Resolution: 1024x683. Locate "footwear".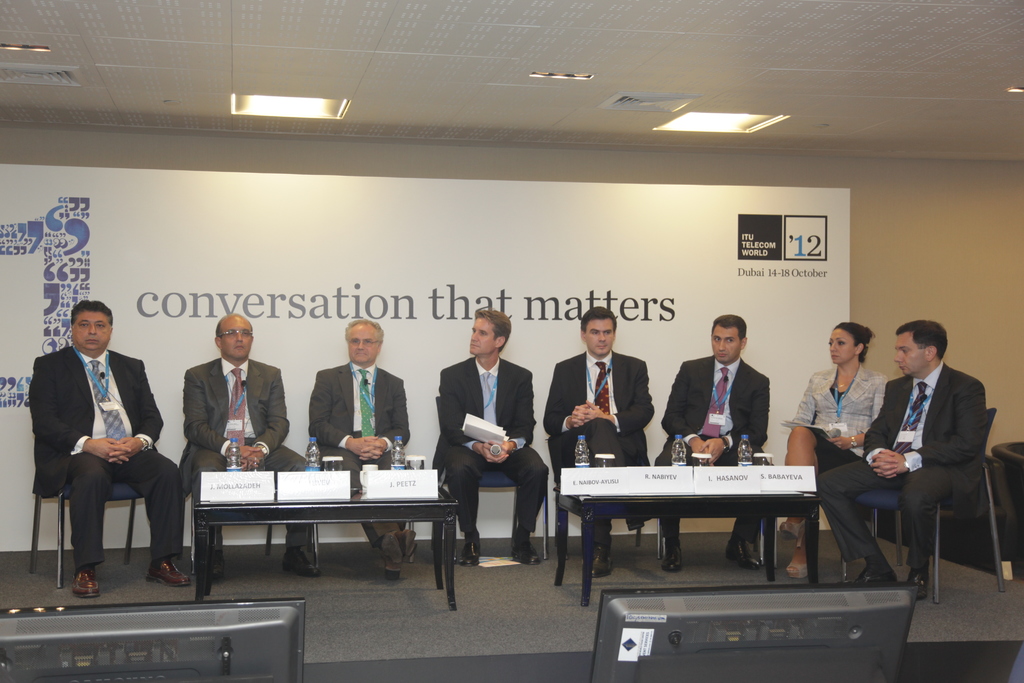
780/519/804/550.
